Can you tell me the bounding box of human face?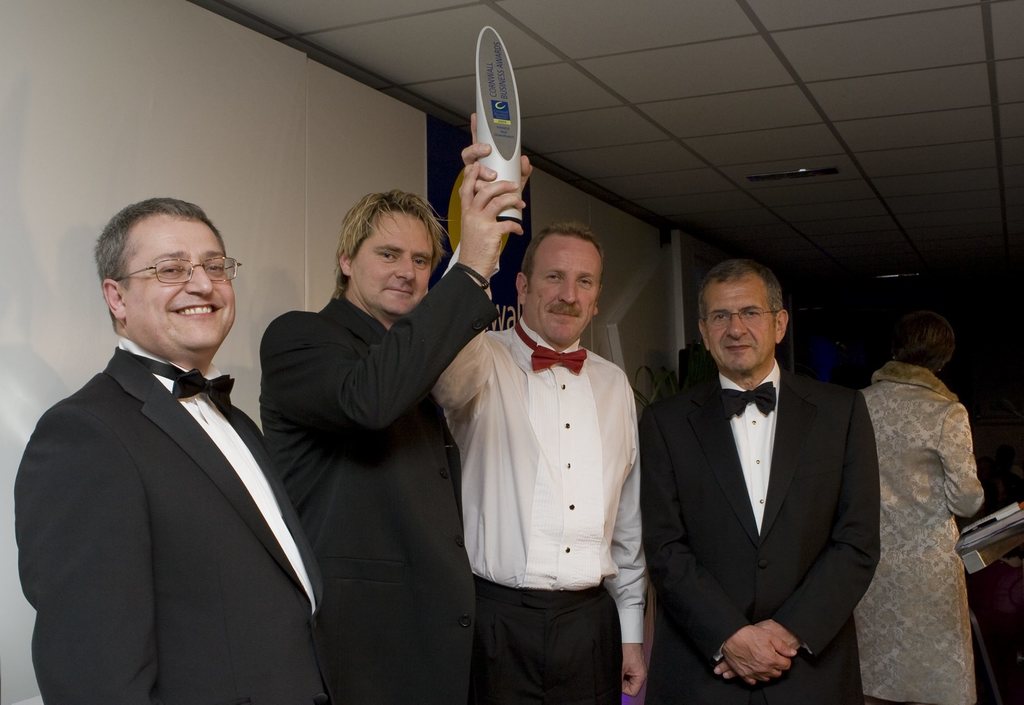
{"left": 691, "top": 275, "right": 780, "bottom": 370}.
